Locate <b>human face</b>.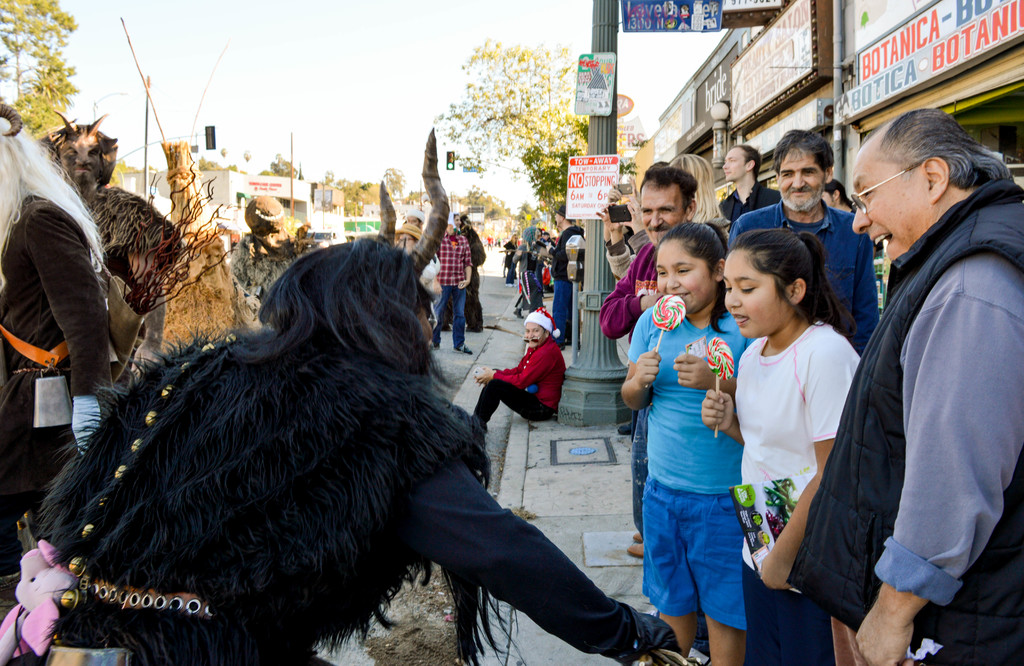
Bounding box: crop(654, 239, 712, 313).
